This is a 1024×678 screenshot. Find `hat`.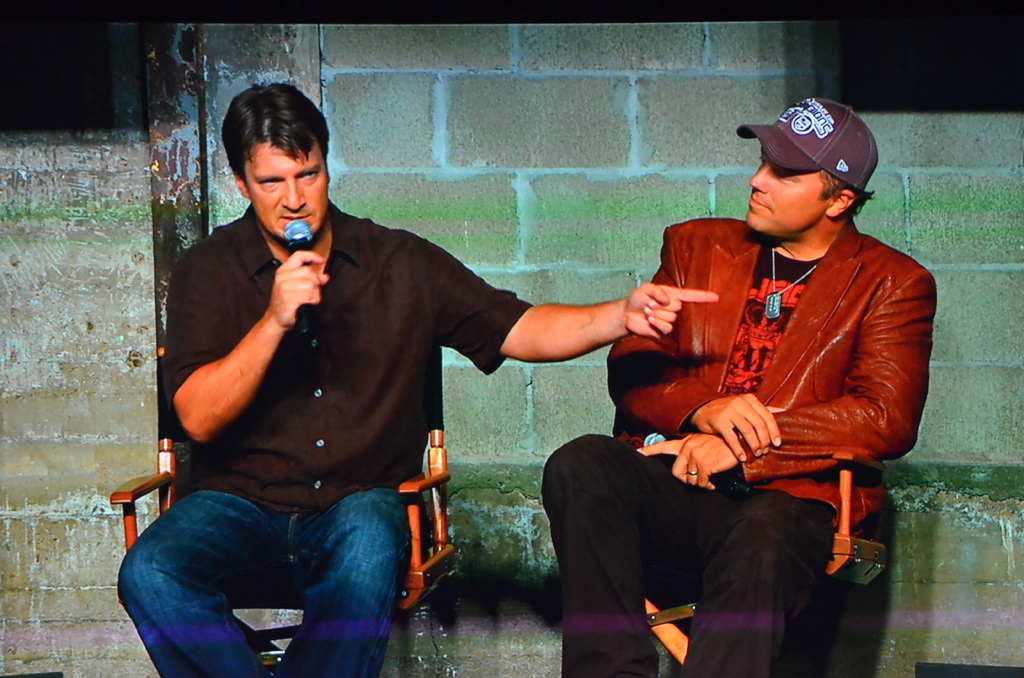
Bounding box: (733,96,882,190).
